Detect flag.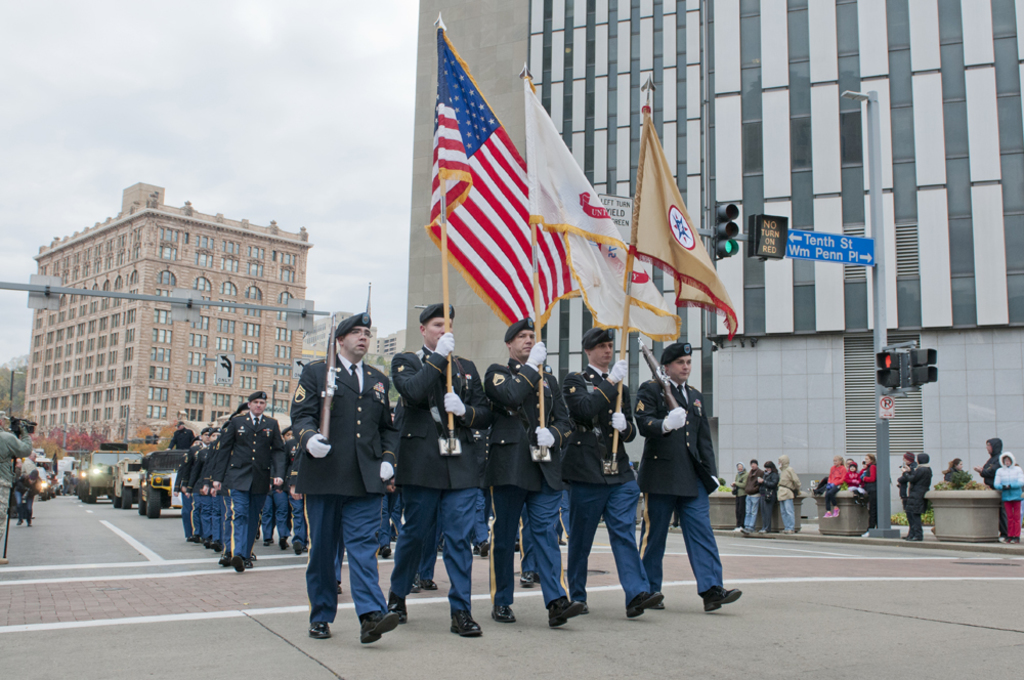
Detected at 422:17:587:341.
